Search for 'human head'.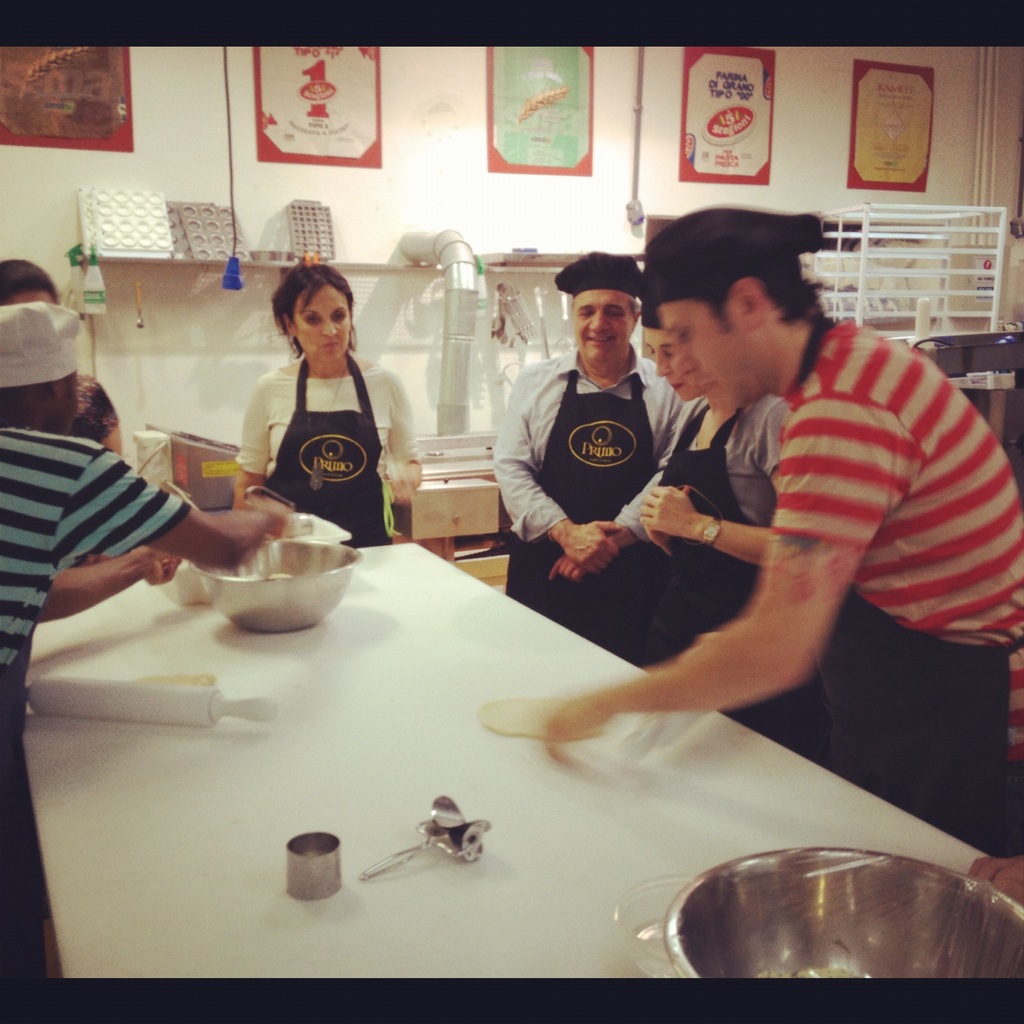
Found at [x1=554, y1=248, x2=643, y2=365].
